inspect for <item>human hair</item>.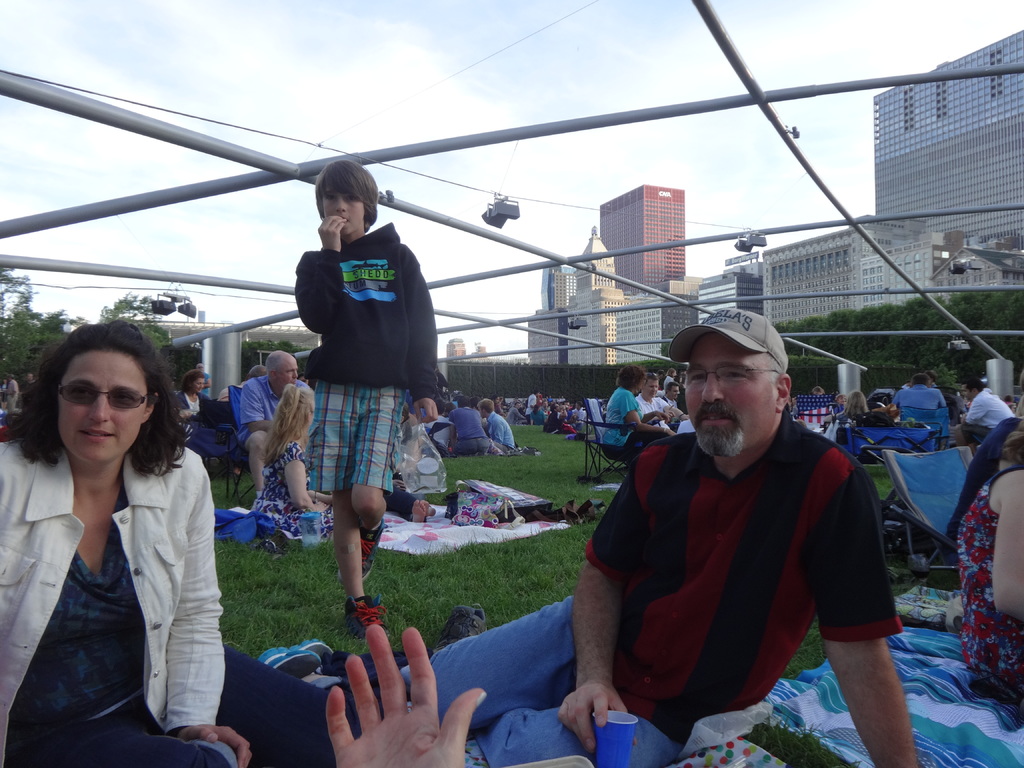
Inspection: pyautogui.locateOnScreen(614, 364, 646, 397).
